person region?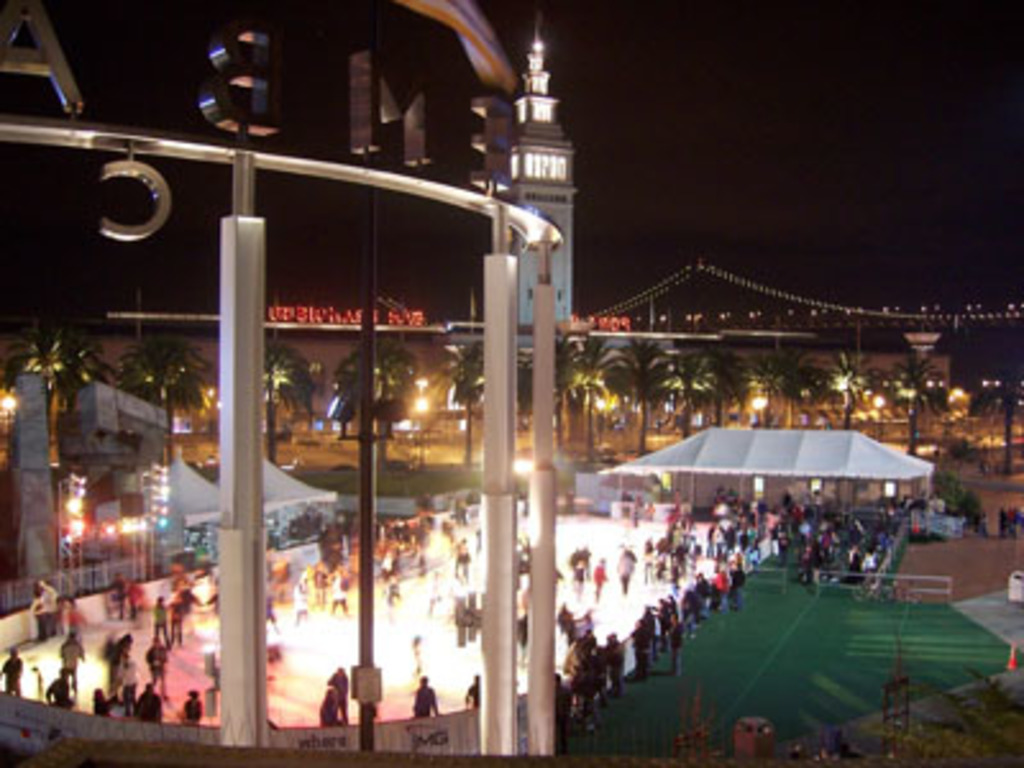
(left=379, top=571, right=399, bottom=625)
